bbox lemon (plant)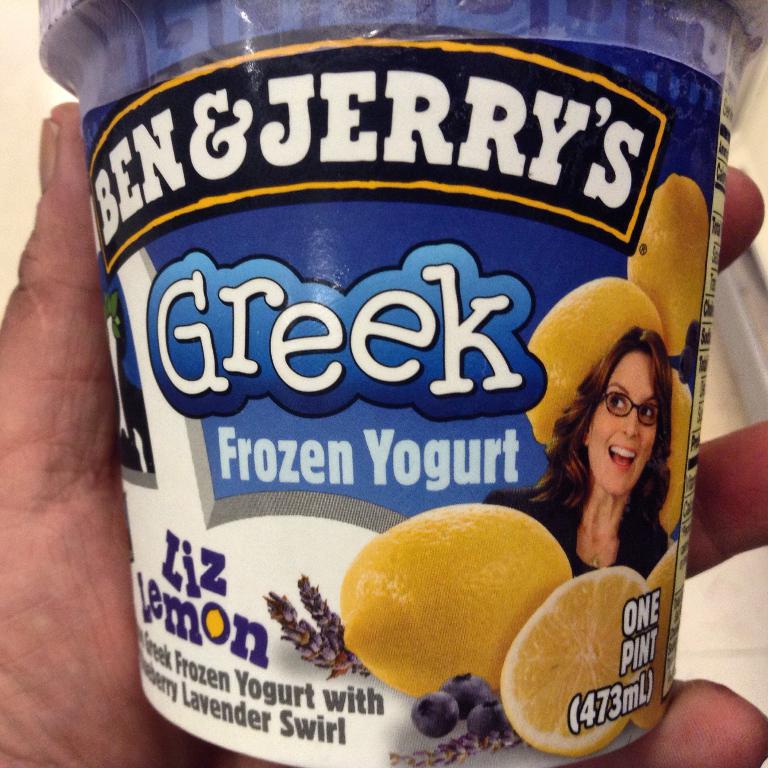
{"left": 497, "top": 570, "right": 655, "bottom": 756}
